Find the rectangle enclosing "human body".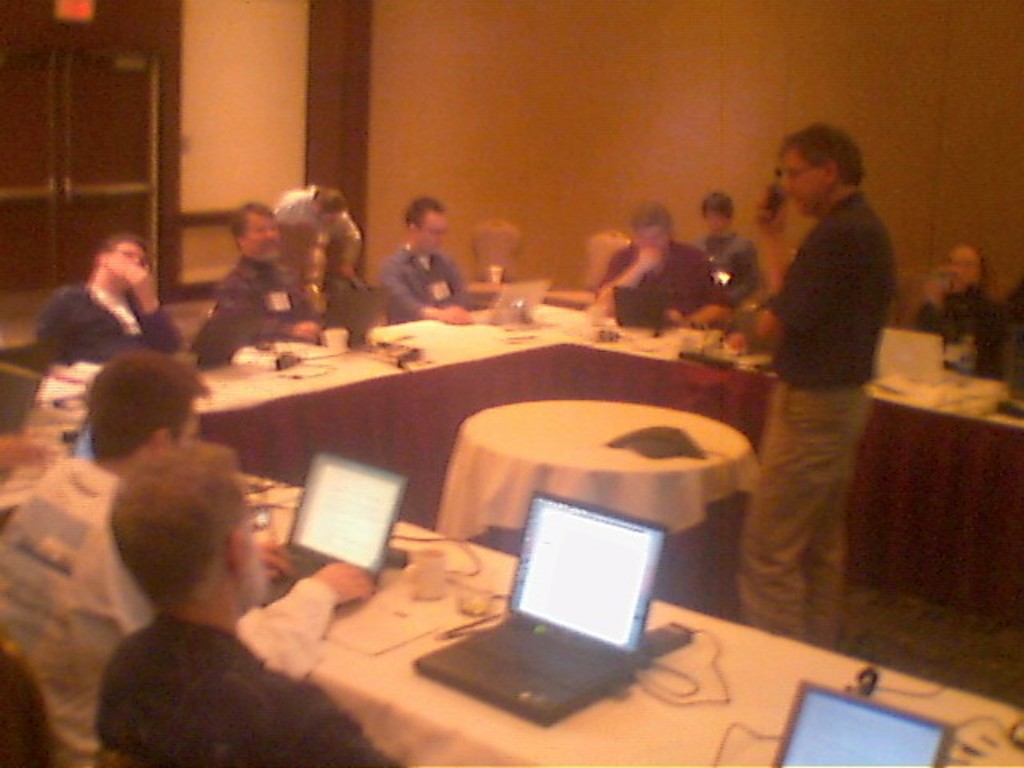
(277,187,362,296).
